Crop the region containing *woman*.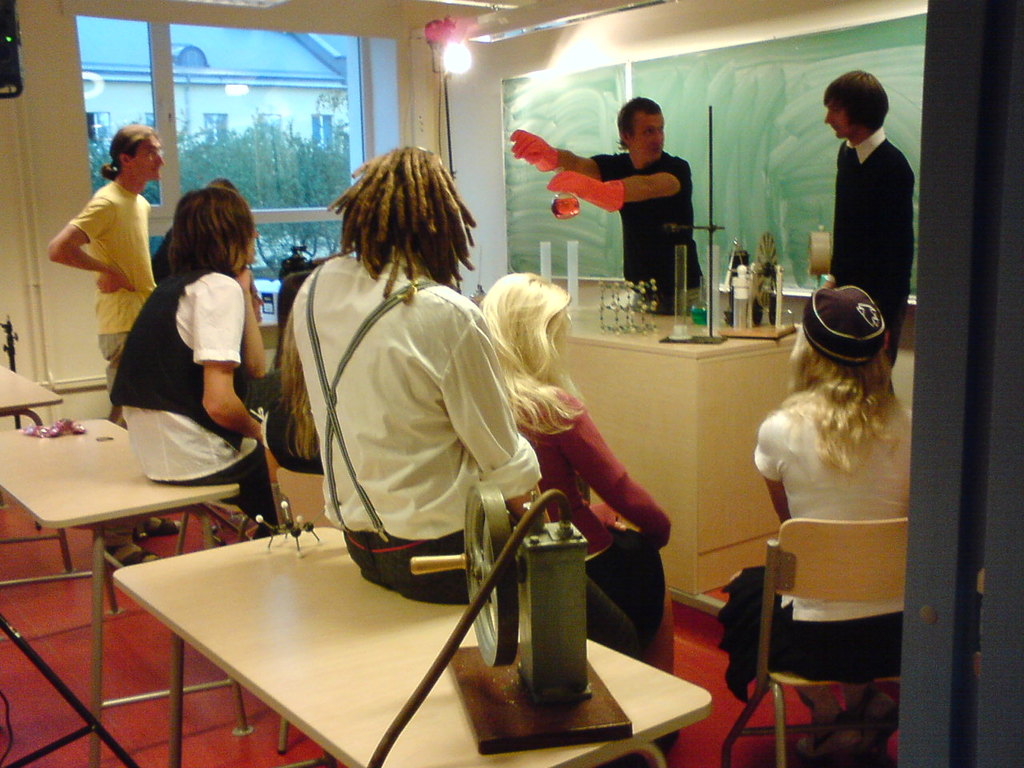
Crop region: (109,187,290,546).
